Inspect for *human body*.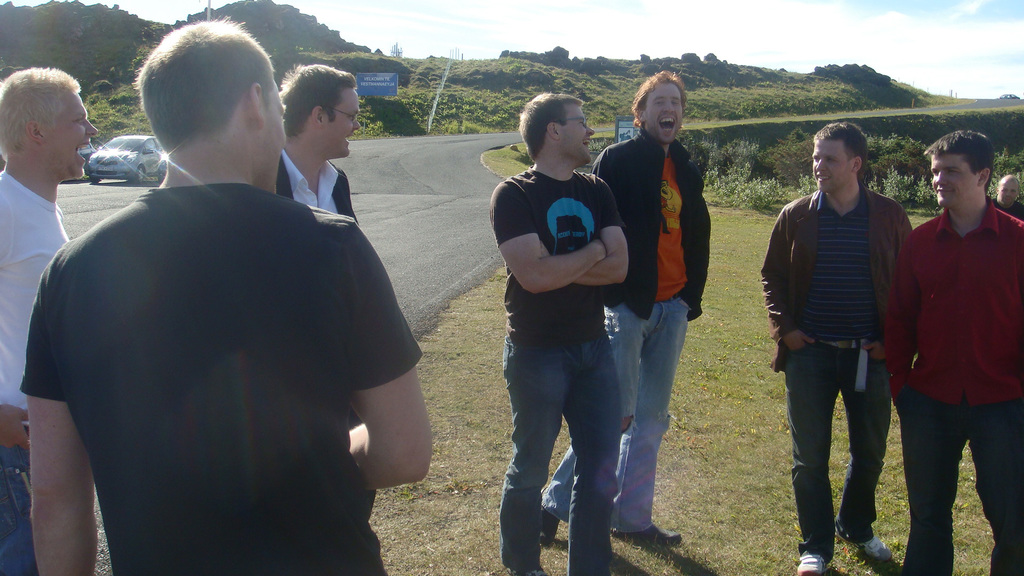
Inspection: bbox(273, 146, 362, 226).
